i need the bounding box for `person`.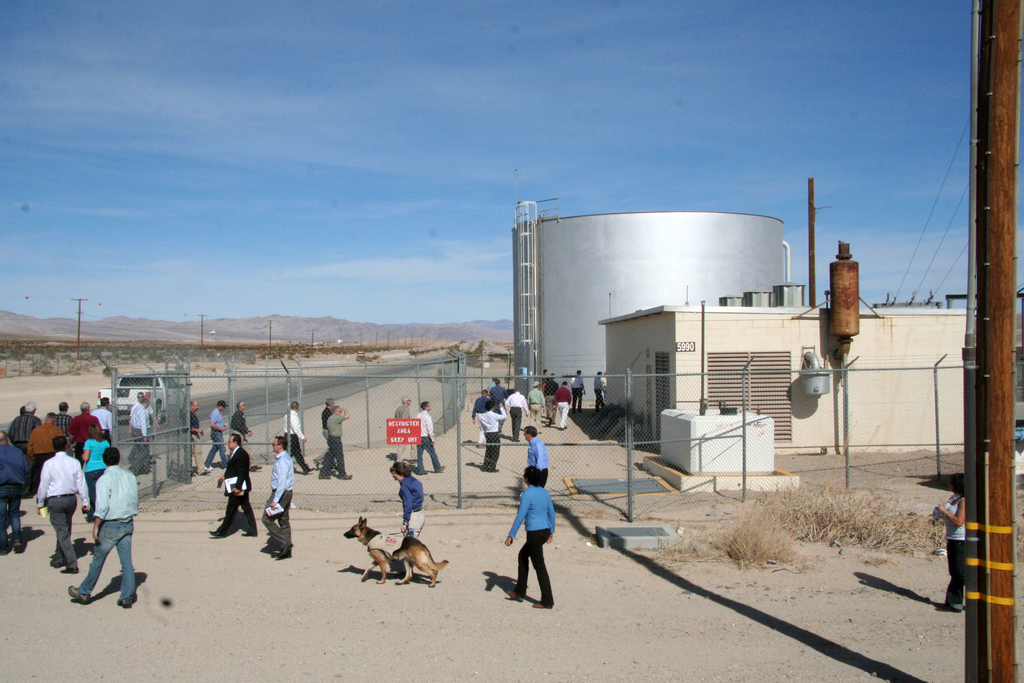
Here it is: 209 434 260 536.
